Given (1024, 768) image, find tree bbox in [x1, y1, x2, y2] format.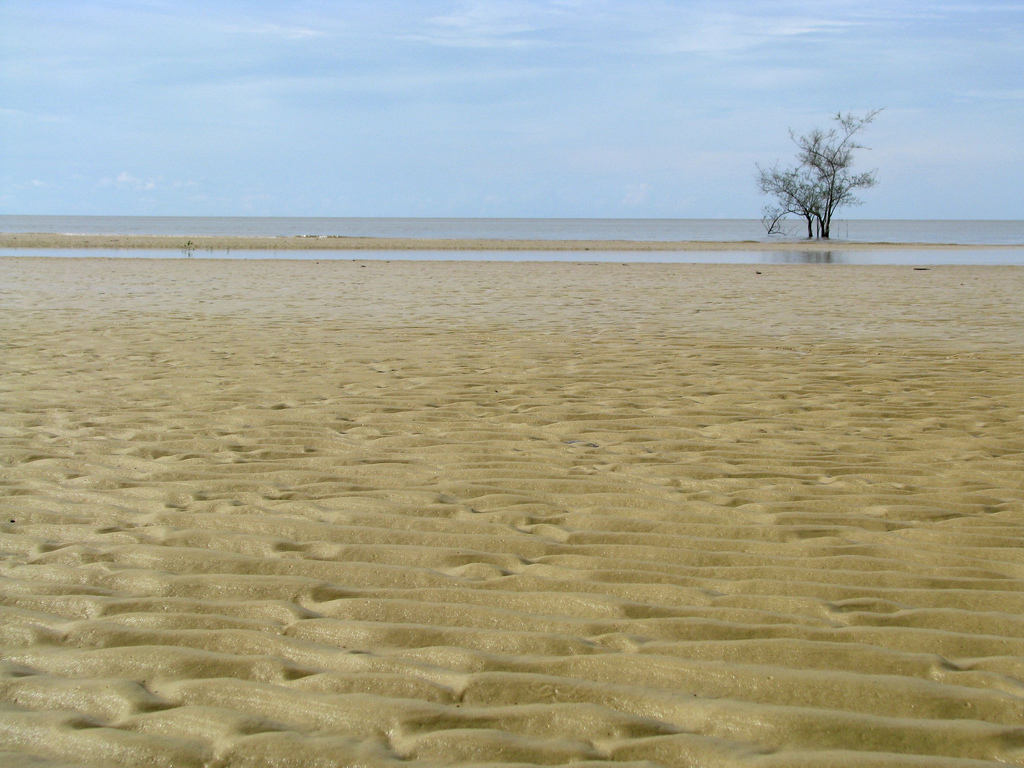
[762, 105, 888, 237].
